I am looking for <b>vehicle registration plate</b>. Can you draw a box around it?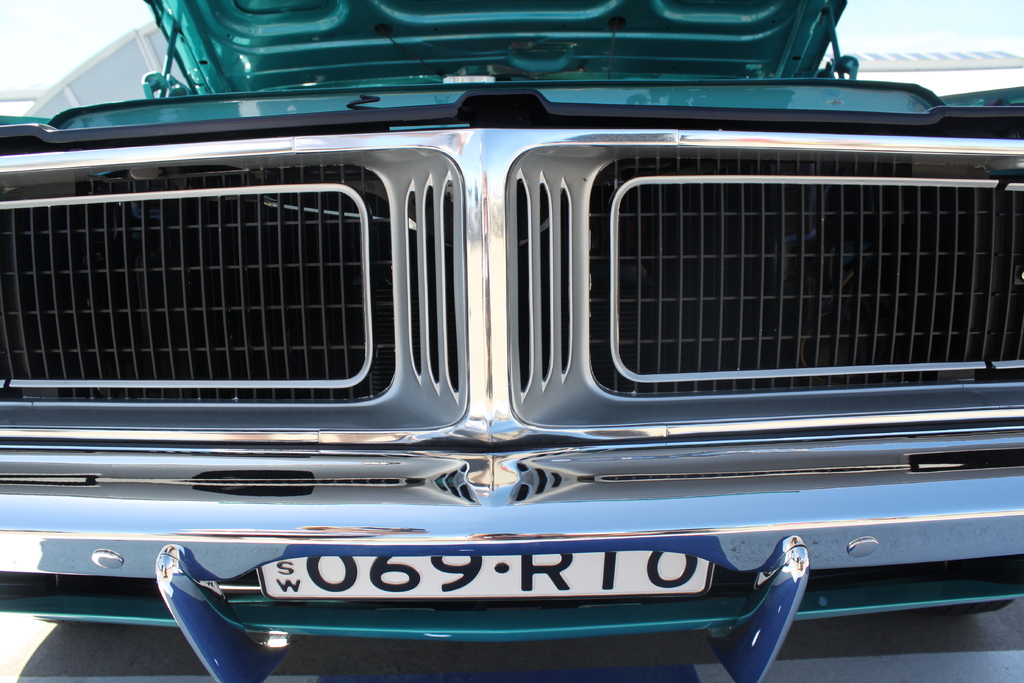
Sure, the bounding box is <box>163,496,837,648</box>.
